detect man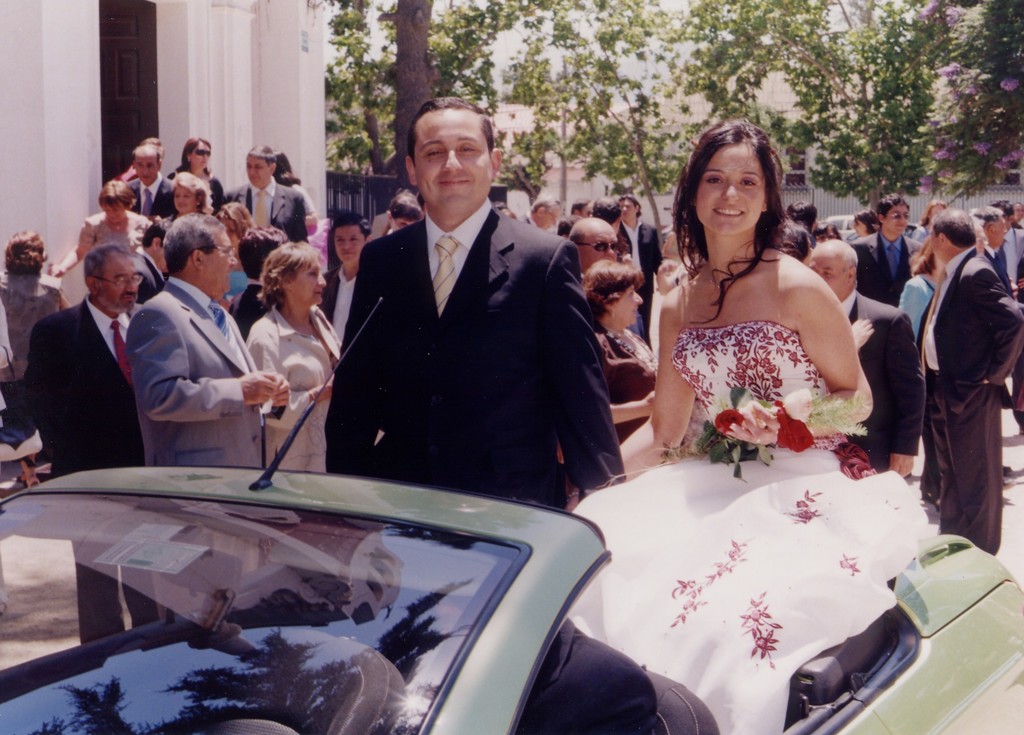
region(116, 218, 294, 499)
